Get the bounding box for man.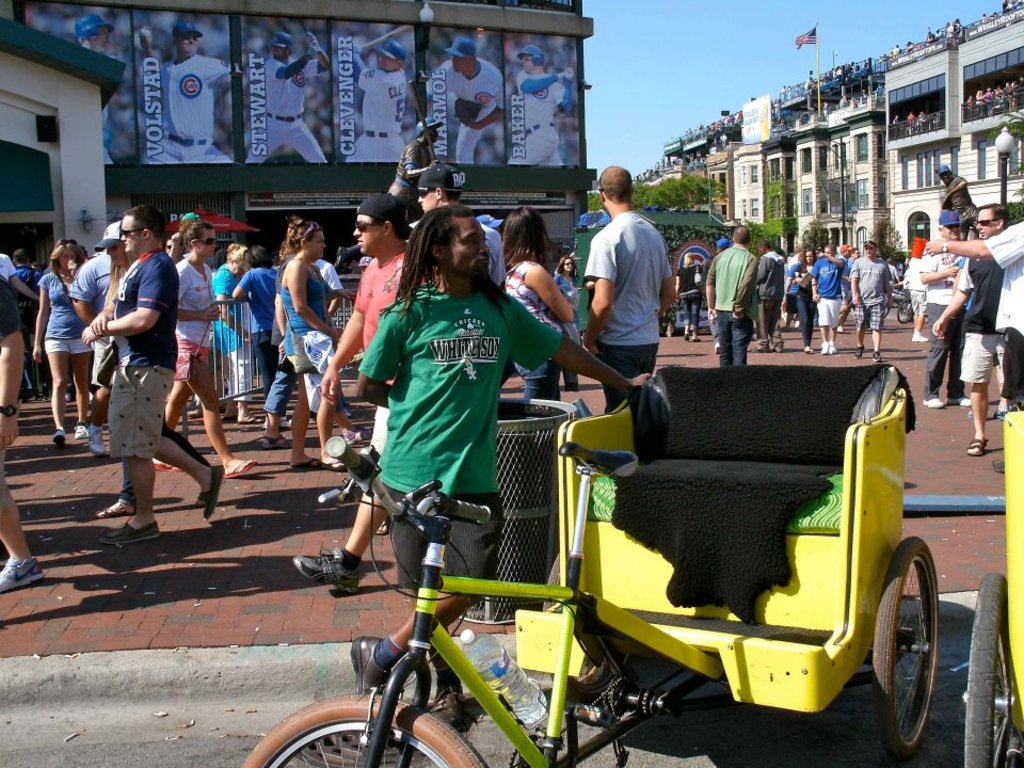
box=[923, 223, 1023, 414].
